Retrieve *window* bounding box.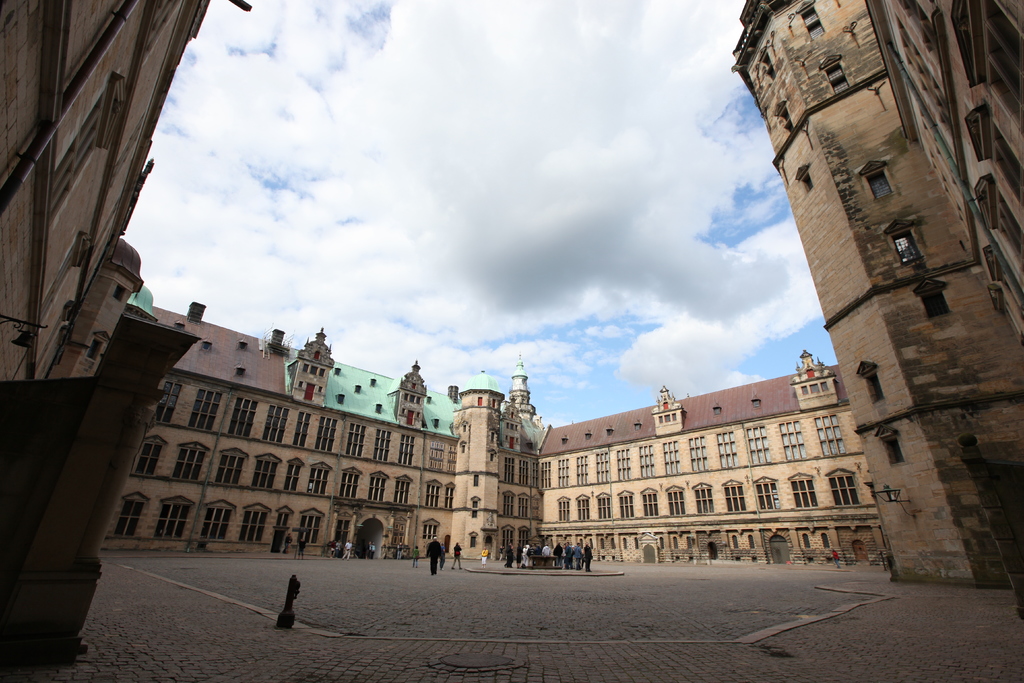
Bounding box: (x1=39, y1=227, x2=93, y2=338).
